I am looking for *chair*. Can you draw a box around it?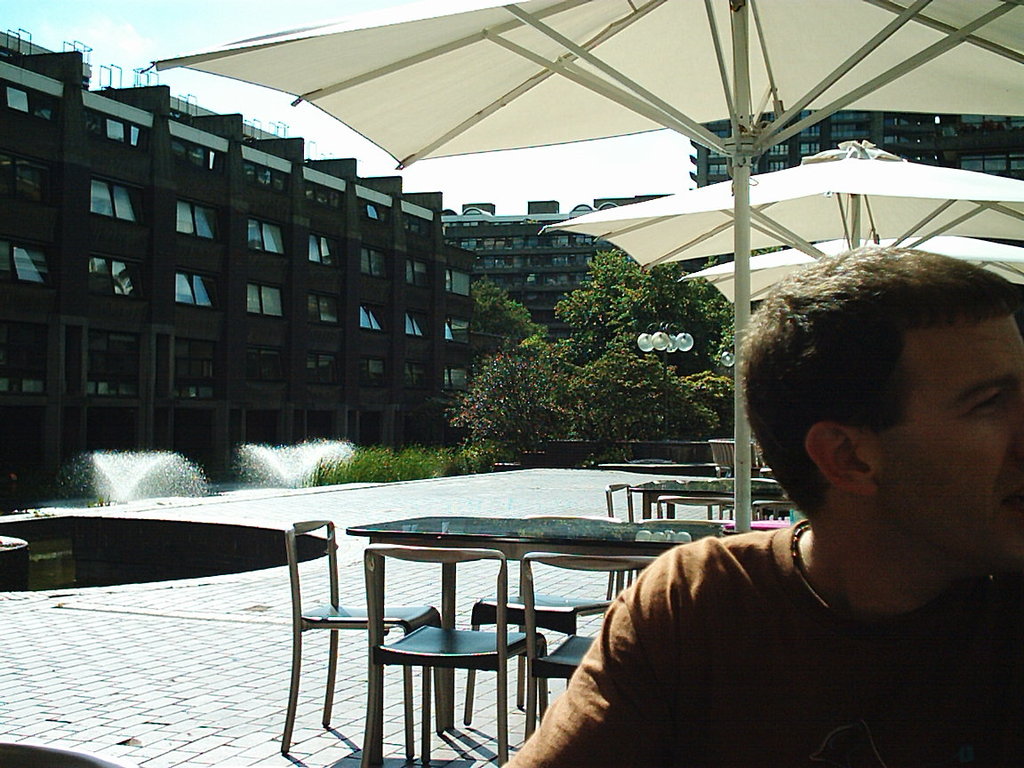
Sure, the bounding box is bbox=[652, 494, 739, 522].
